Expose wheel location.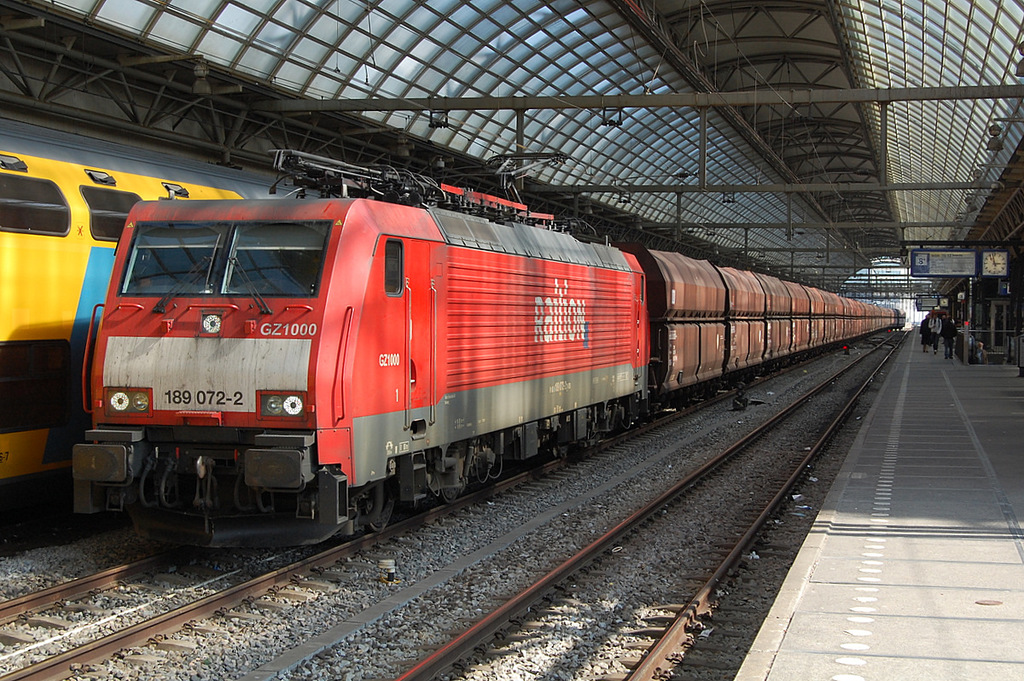
Exposed at (x1=373, y1=516, x2=392, y2=533).
